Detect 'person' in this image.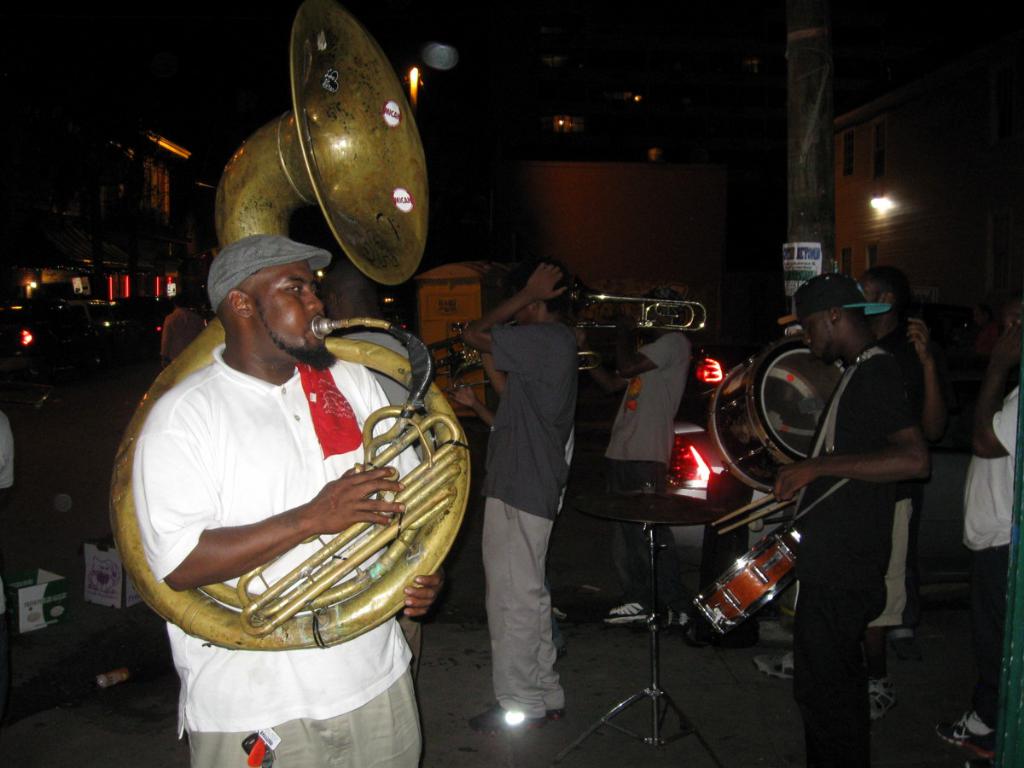
Detection: [left=770, top=262, right=923, bottom=767].
